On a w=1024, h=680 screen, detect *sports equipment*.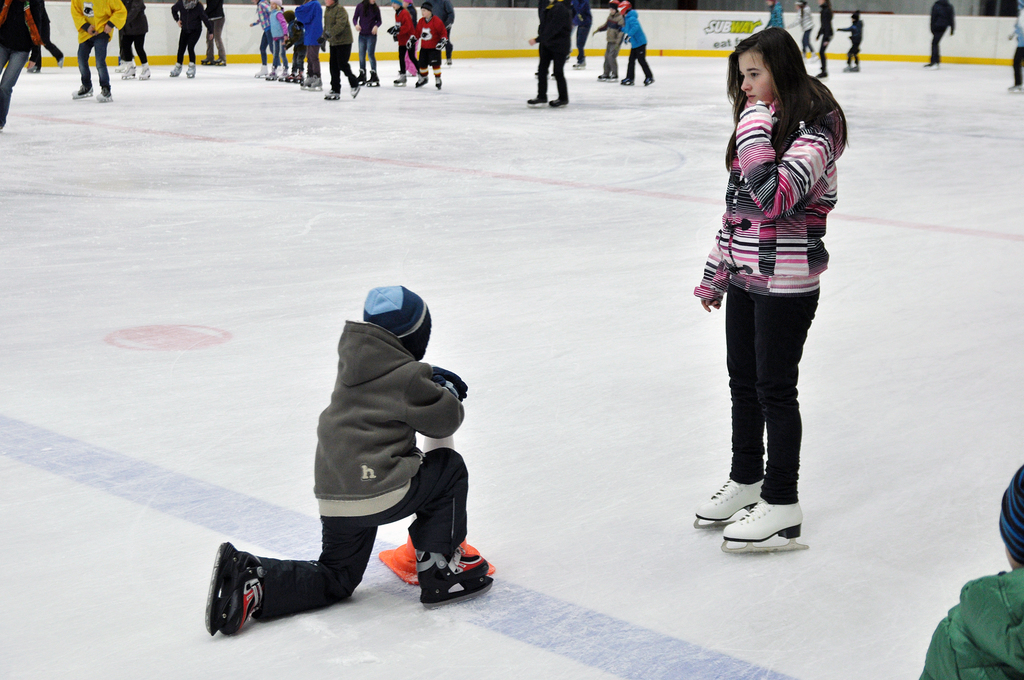
crop(295, 70, 303, 83).
